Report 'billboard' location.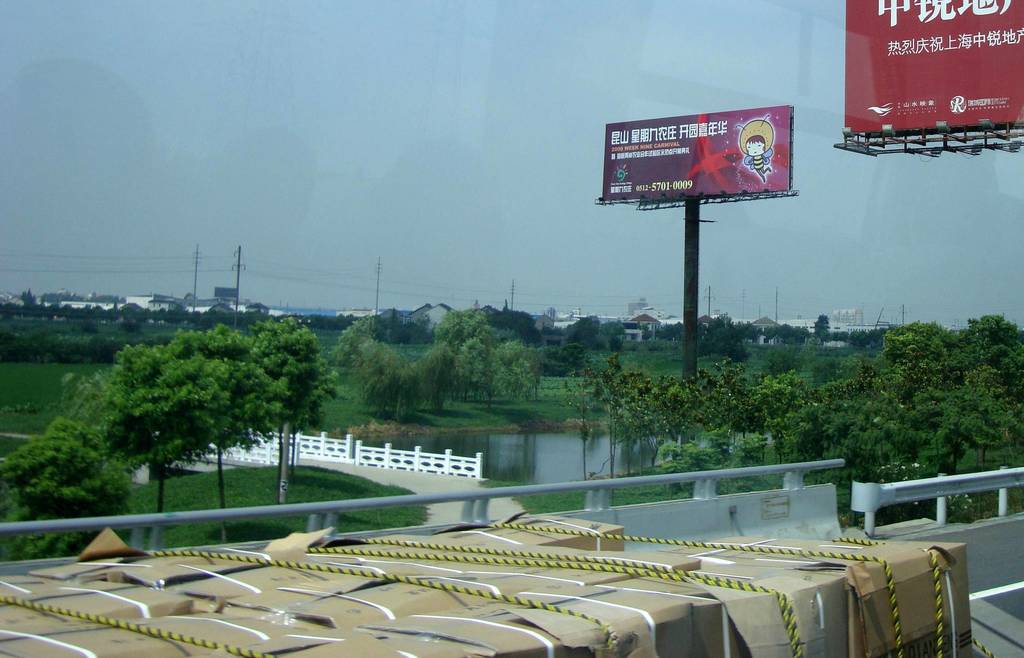
Report: (600,100,789,203).
